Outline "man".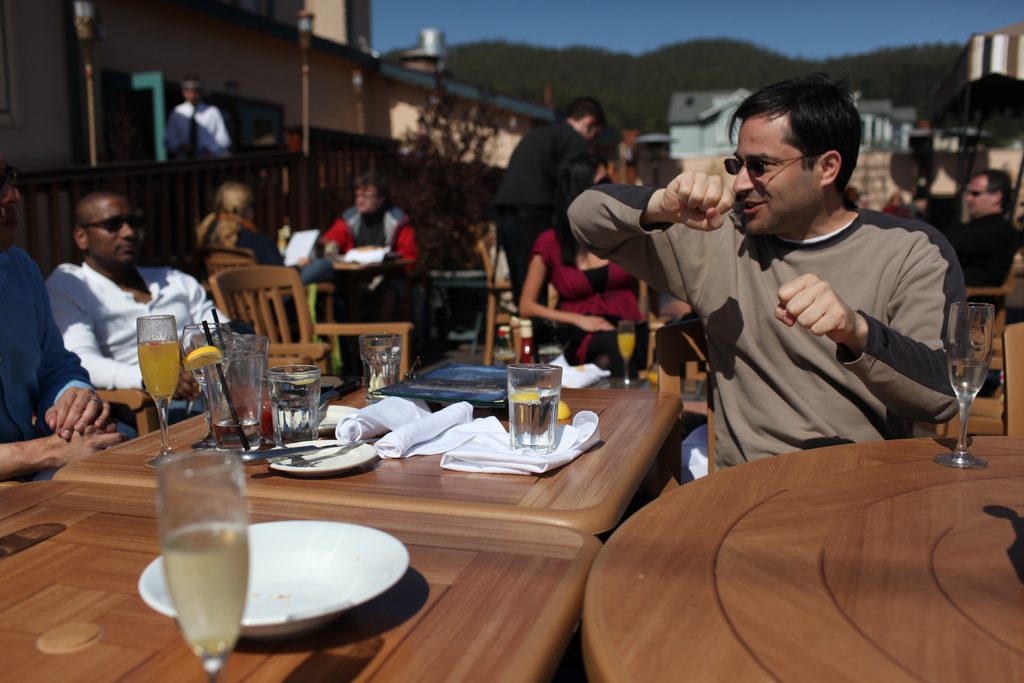
Outline: bbox=(0, 141, 140, 480).
